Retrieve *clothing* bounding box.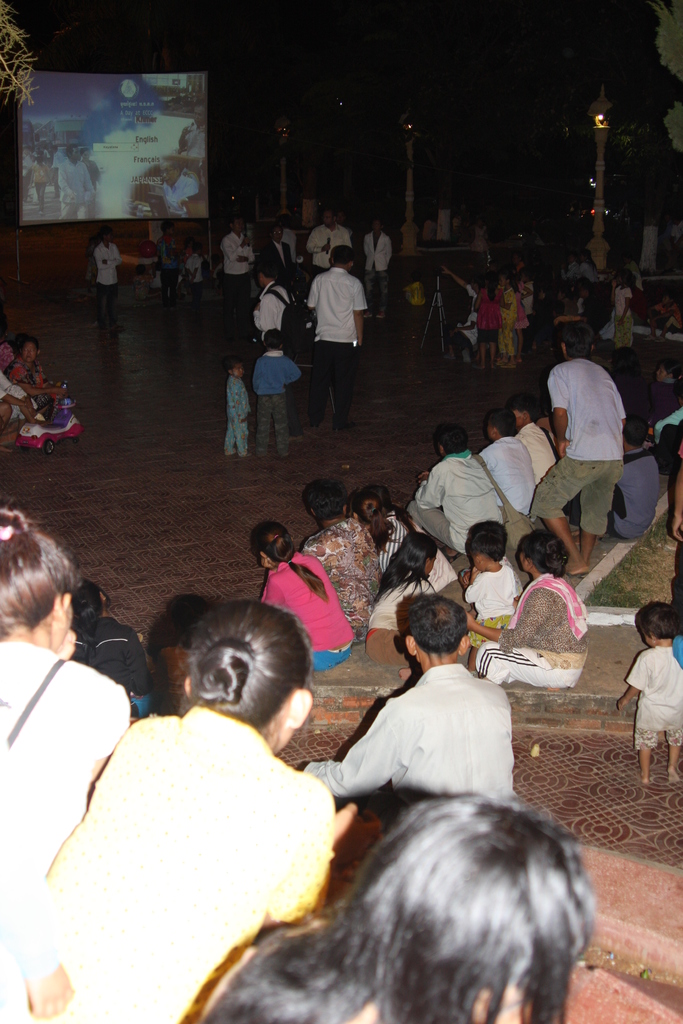
Bounding box: (x1=0, y1=636, x2=144, y2=902).
